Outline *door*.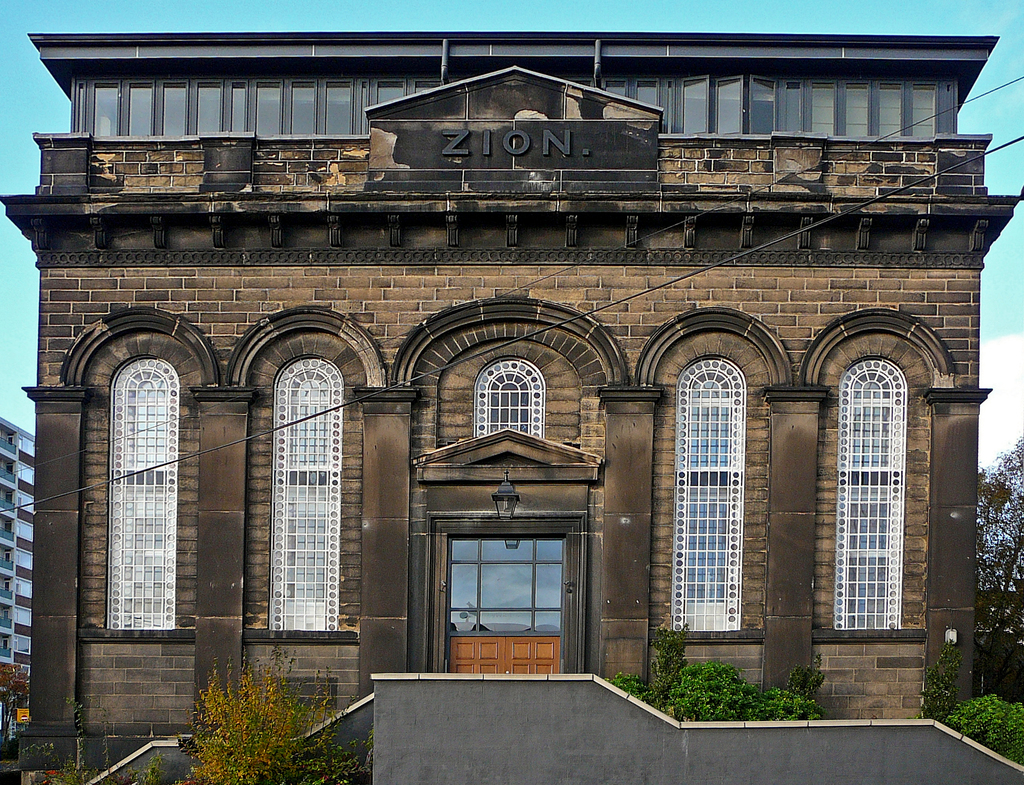
Outline: {"x1": 436, "y1": 516, "x2": 579, "y2": 678}.
